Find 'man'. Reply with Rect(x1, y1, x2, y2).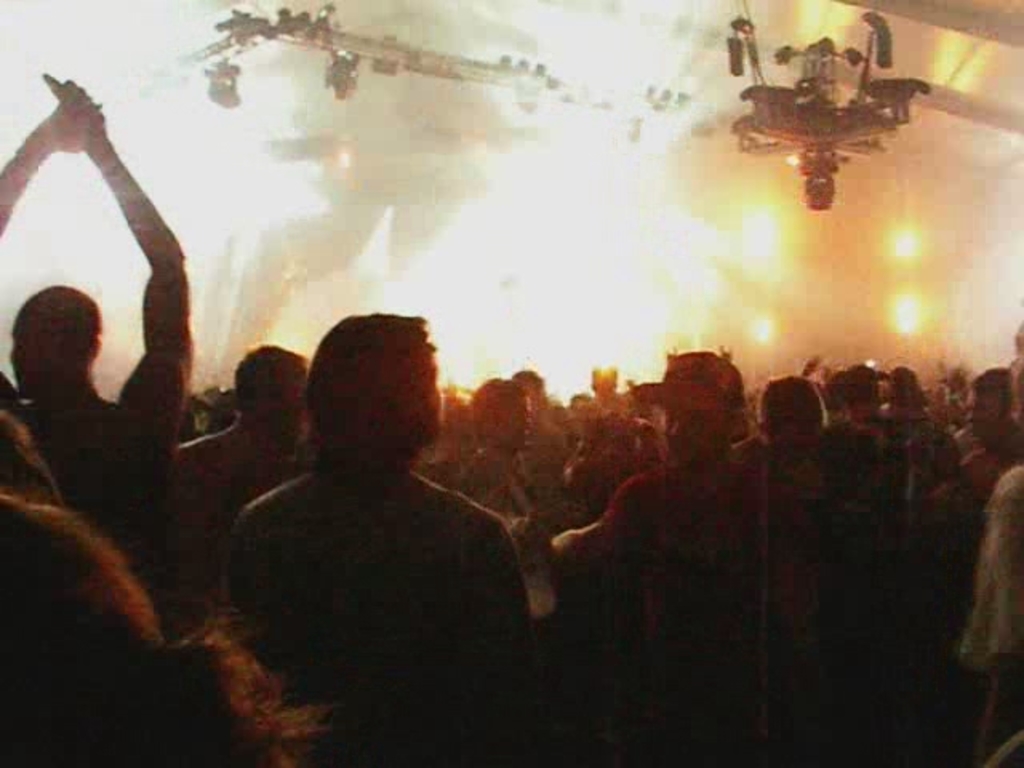
Rect(218, 314, 538, 766).
